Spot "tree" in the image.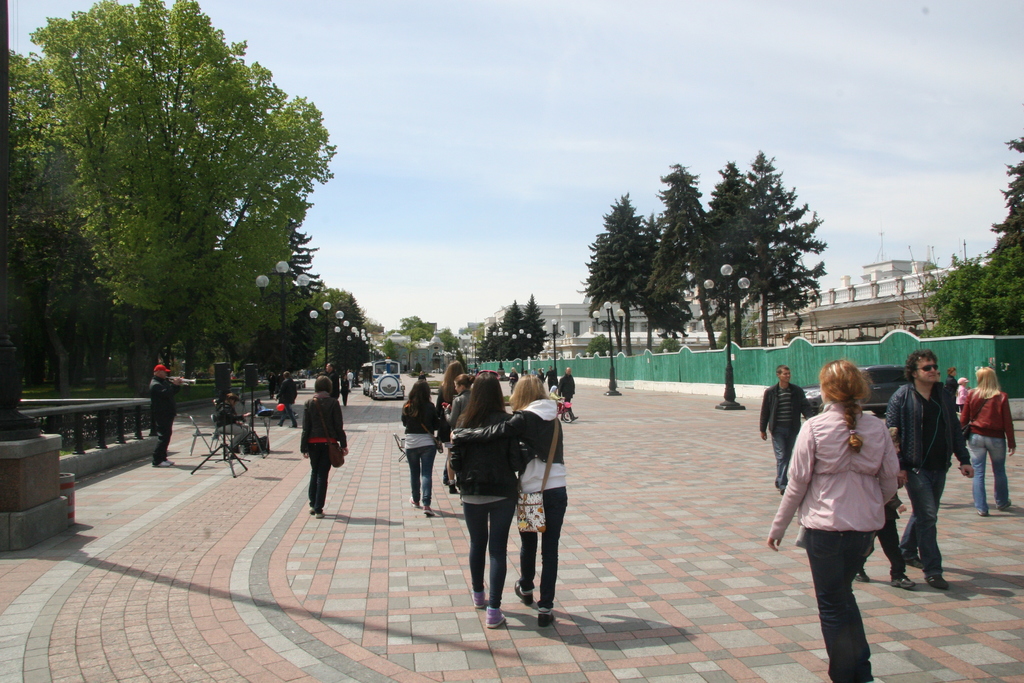
"tree" found at locate(396, 314, 435, 373).
